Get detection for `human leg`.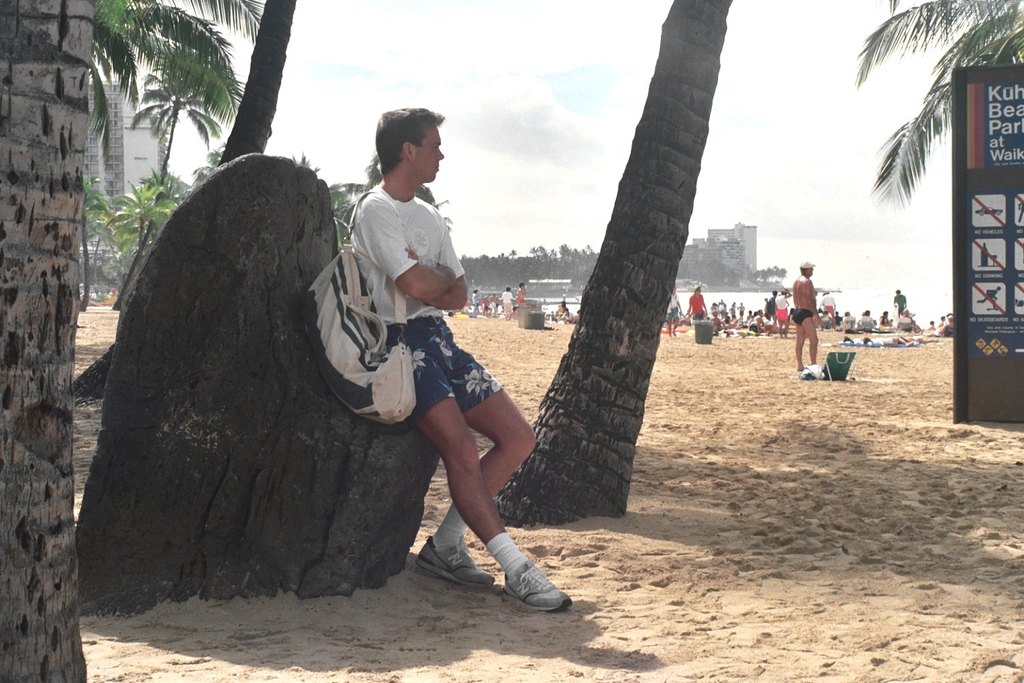
Detection: box=[798, 312, 818, 363].
